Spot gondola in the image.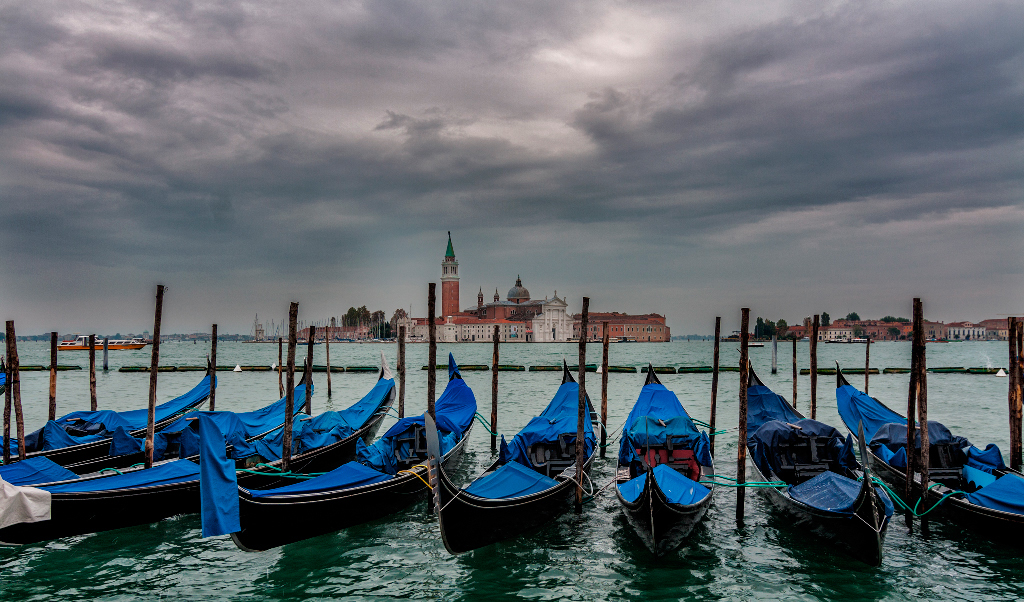
gondola found at left=0, top=352, right=396, bottom=542.
